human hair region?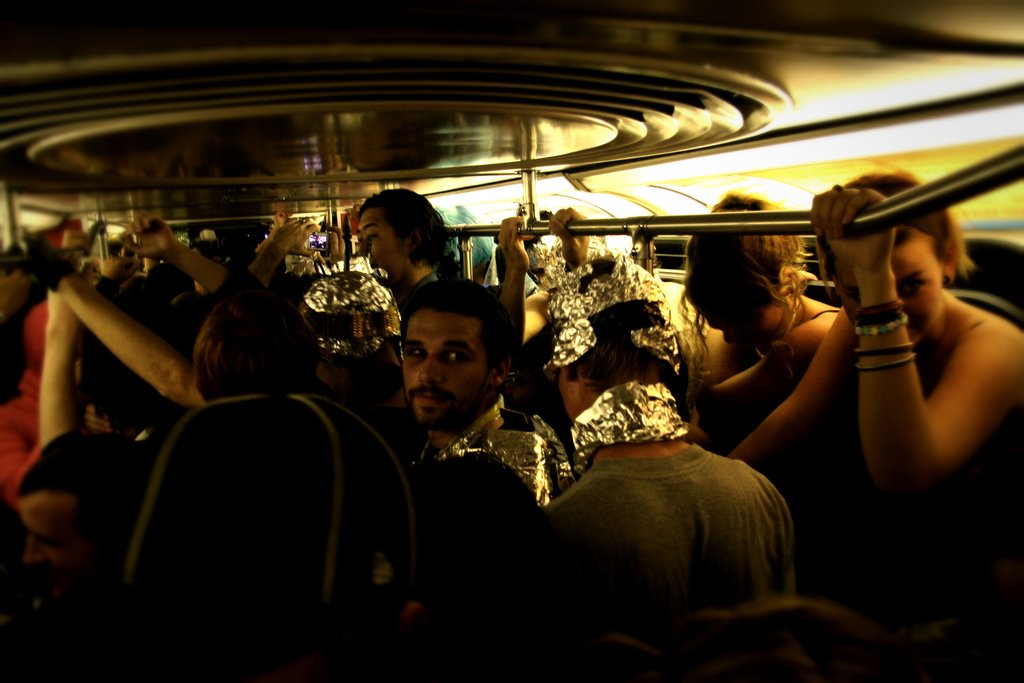
select_region(813, 170, 975, 286)
